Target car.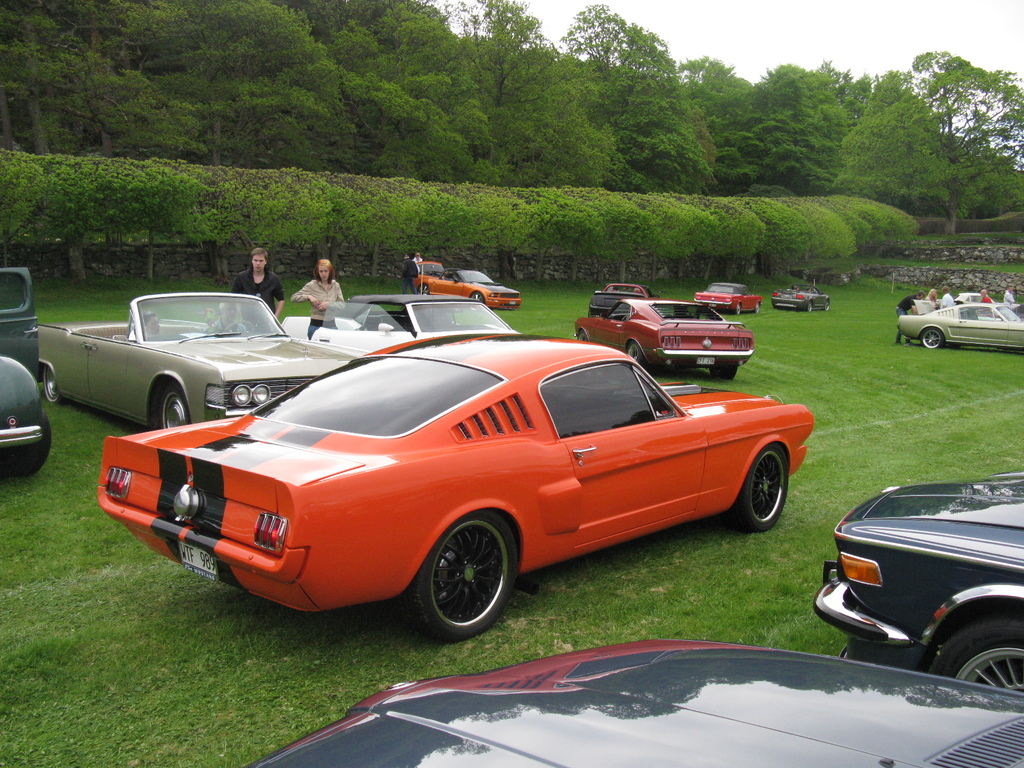
Target region: Rect(814, 470, 1023, 696).
